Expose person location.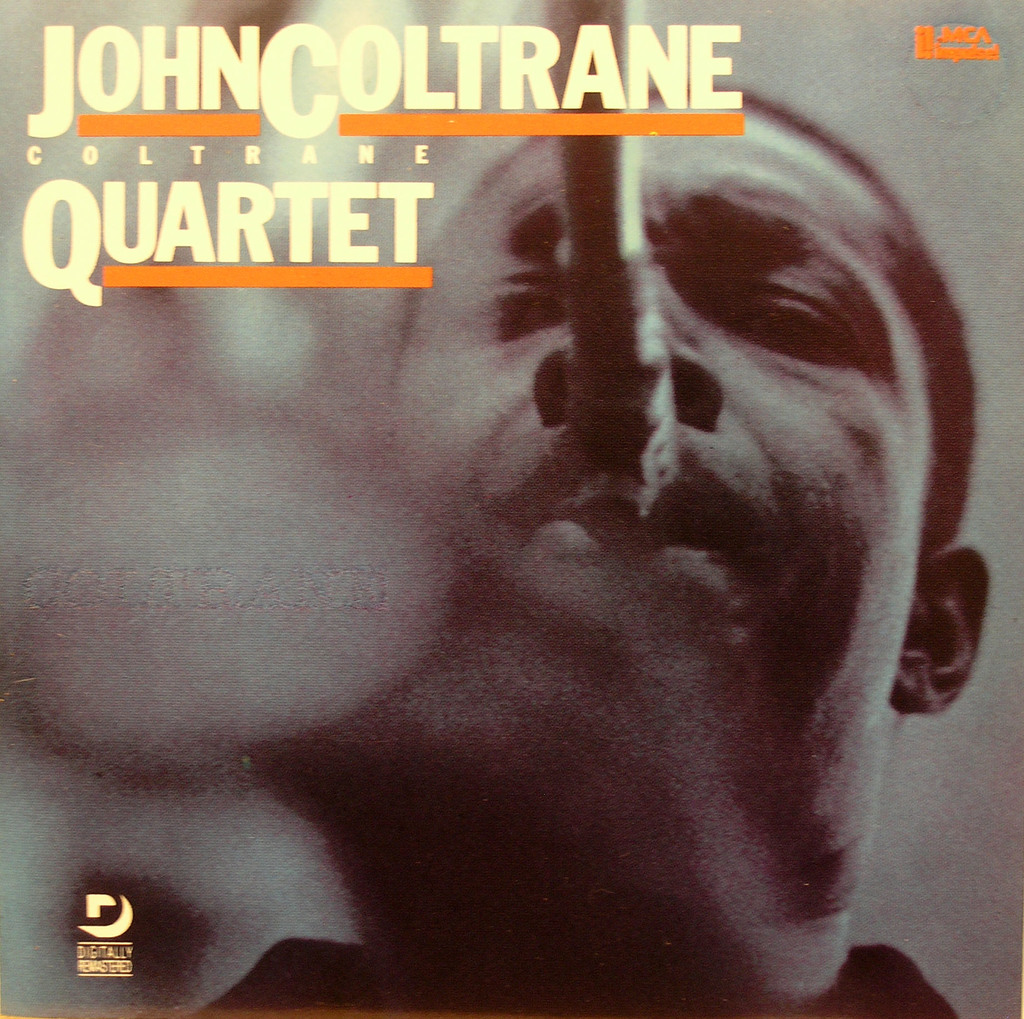
Exposed at 397 52 1001 944.
